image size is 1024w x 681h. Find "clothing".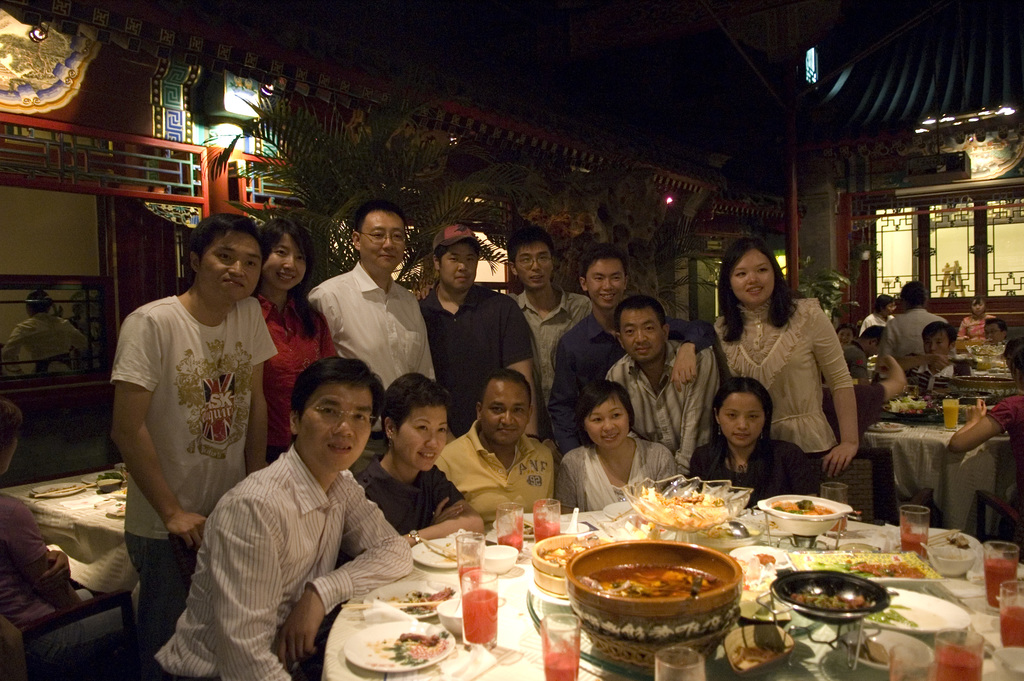
[left=116, top=261, right=270, bottom=568].
